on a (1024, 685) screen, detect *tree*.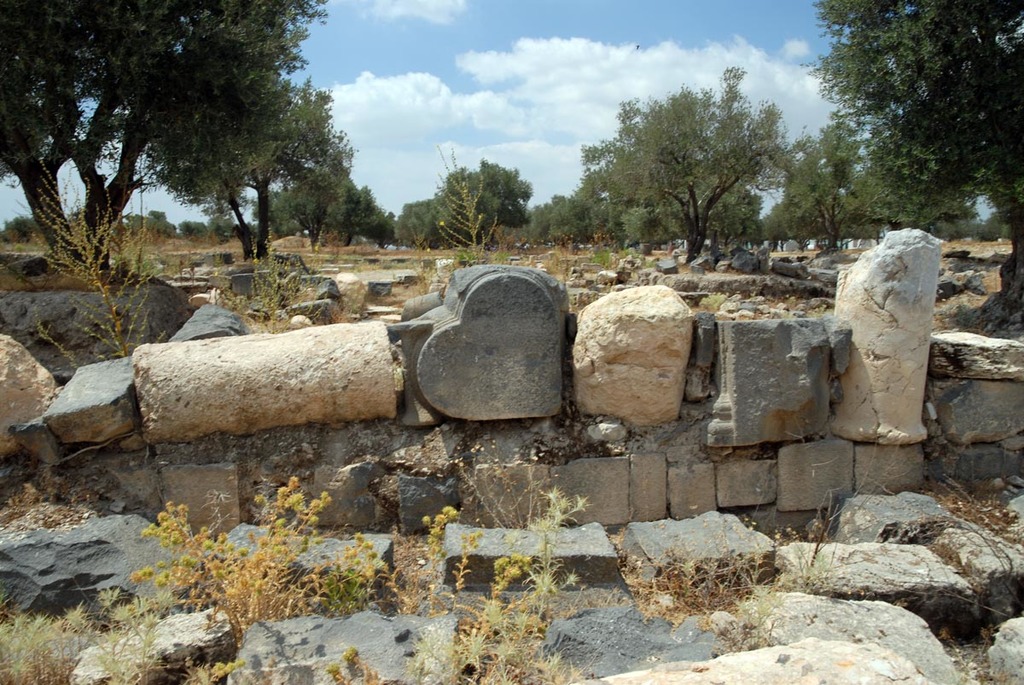
box=[762, 0, 1023, 248].
